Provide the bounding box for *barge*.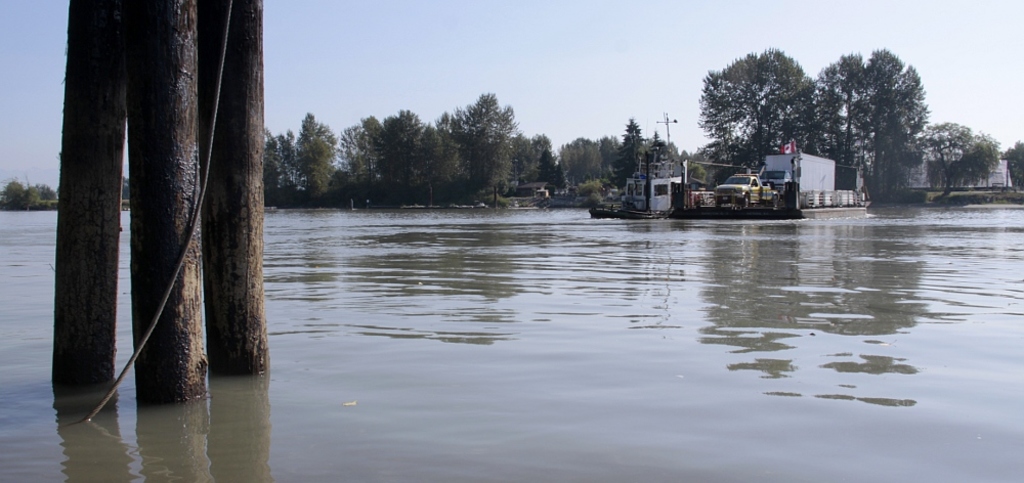
673 159 872 218.
